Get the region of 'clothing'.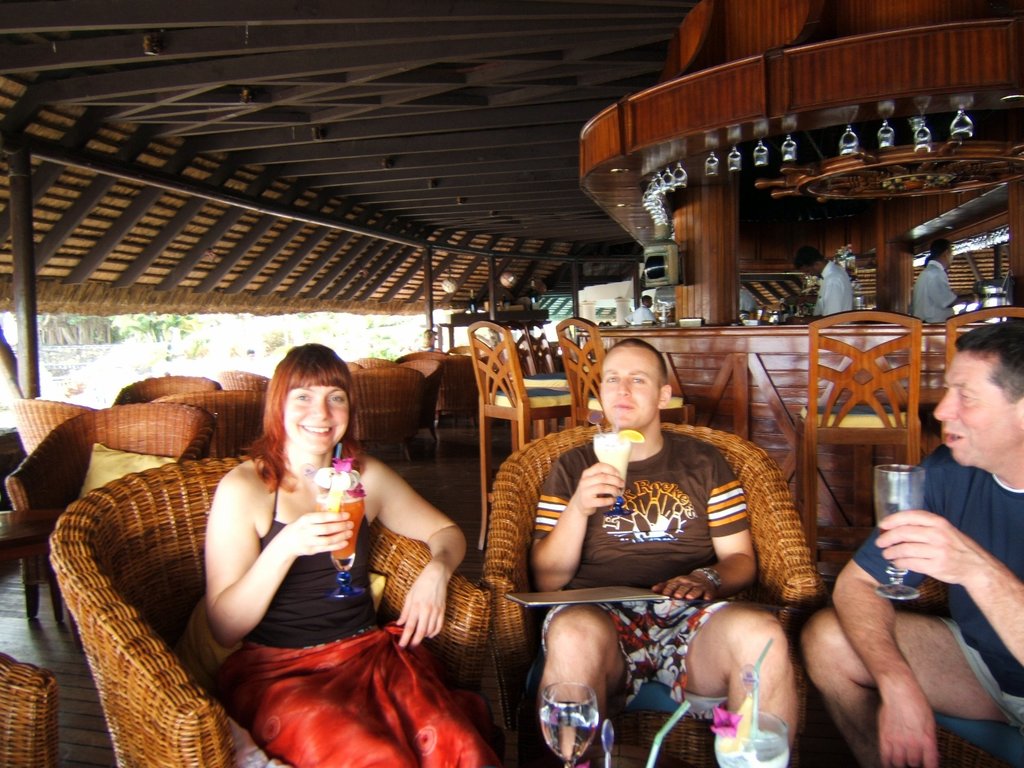
select_region(237, 471, 492, 767).
